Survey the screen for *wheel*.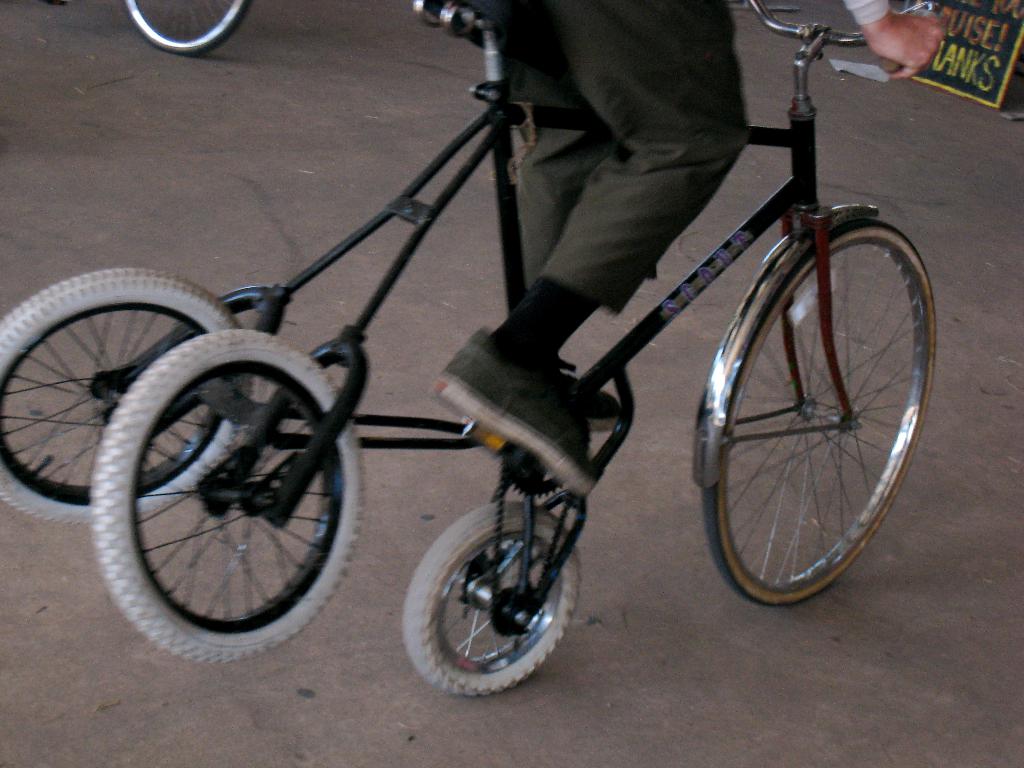
Survey found: [x1=0, y1=258, x2=255, y2=522].
